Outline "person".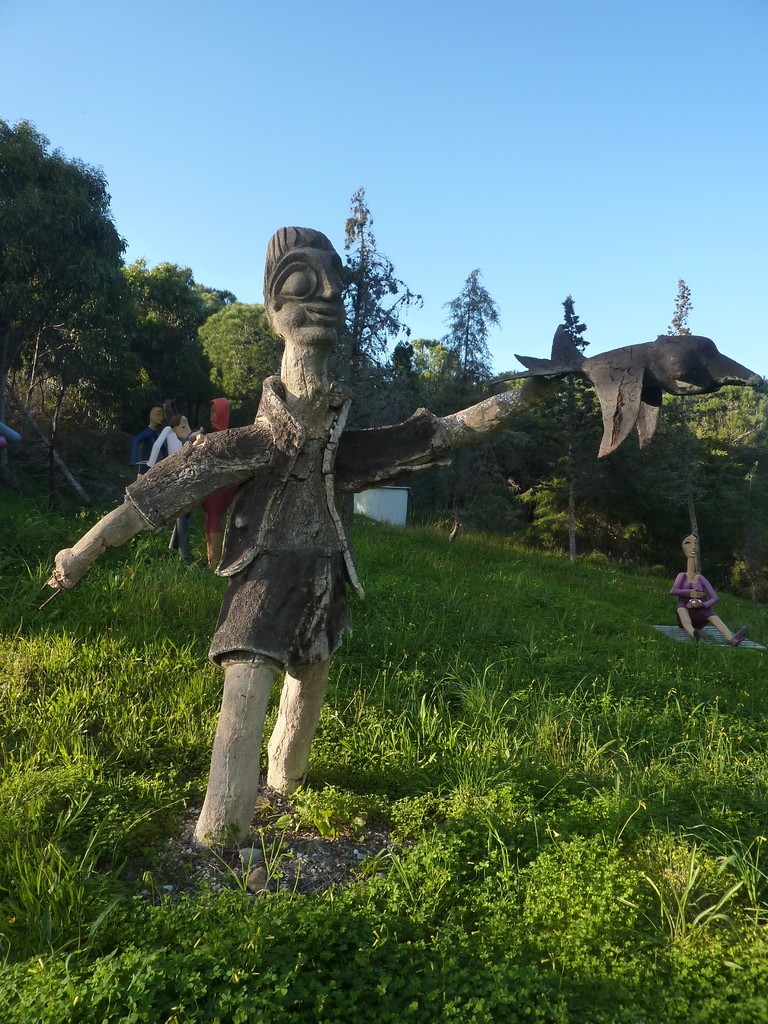
Outline: left=34, top=214, right=531, bottom=858.
